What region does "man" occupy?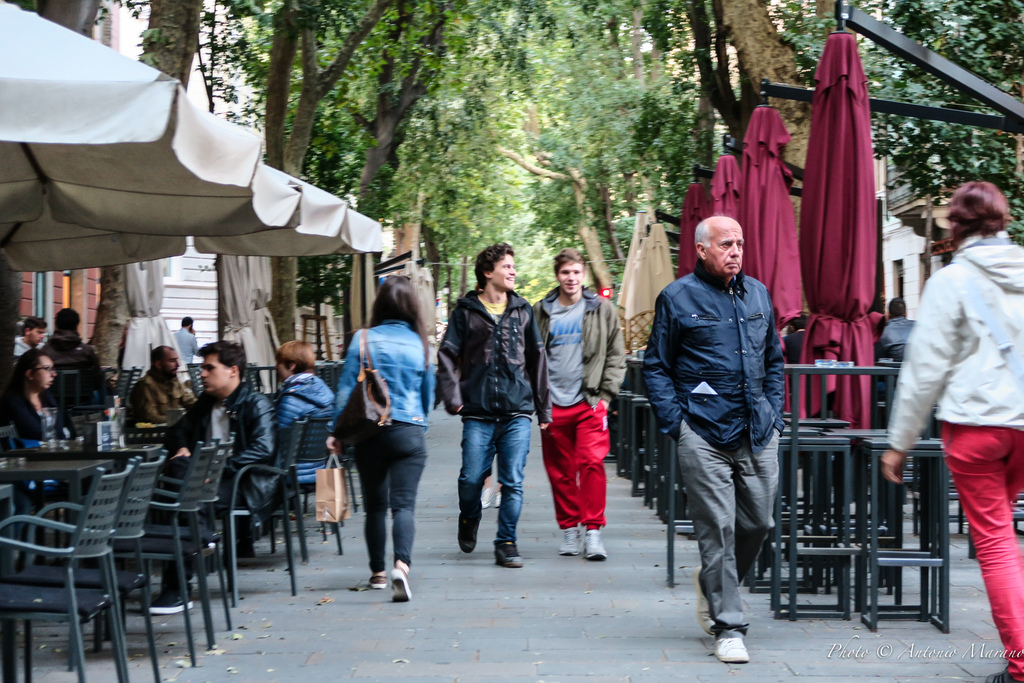
(x1=439, y1=238, x2=535, y2=567).
